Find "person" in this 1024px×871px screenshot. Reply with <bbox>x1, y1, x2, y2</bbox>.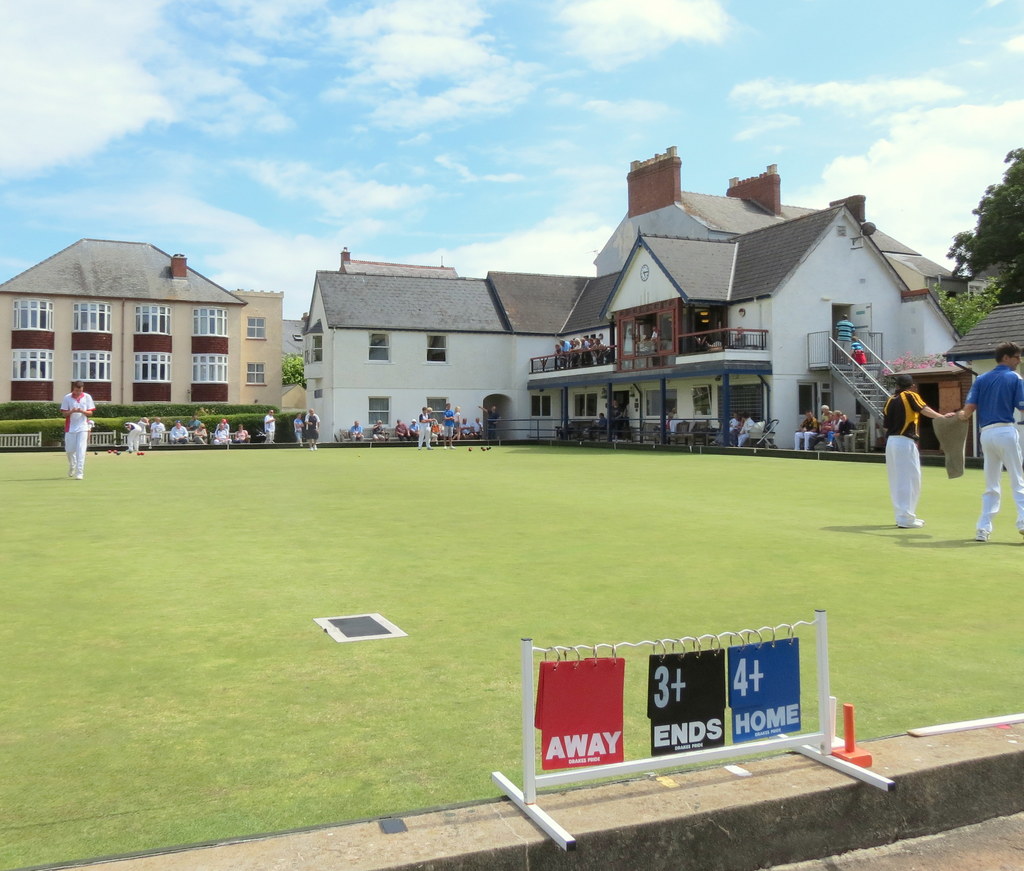
<bbox>295, 412, 304, 442</bbox>.
